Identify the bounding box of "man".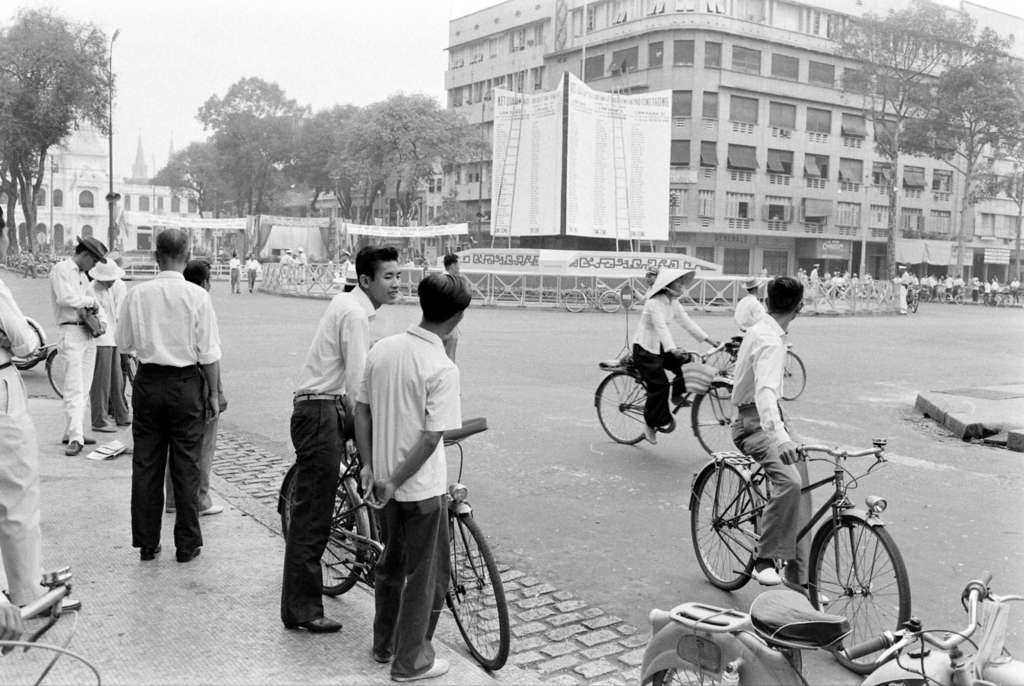
970,277,979,302.
